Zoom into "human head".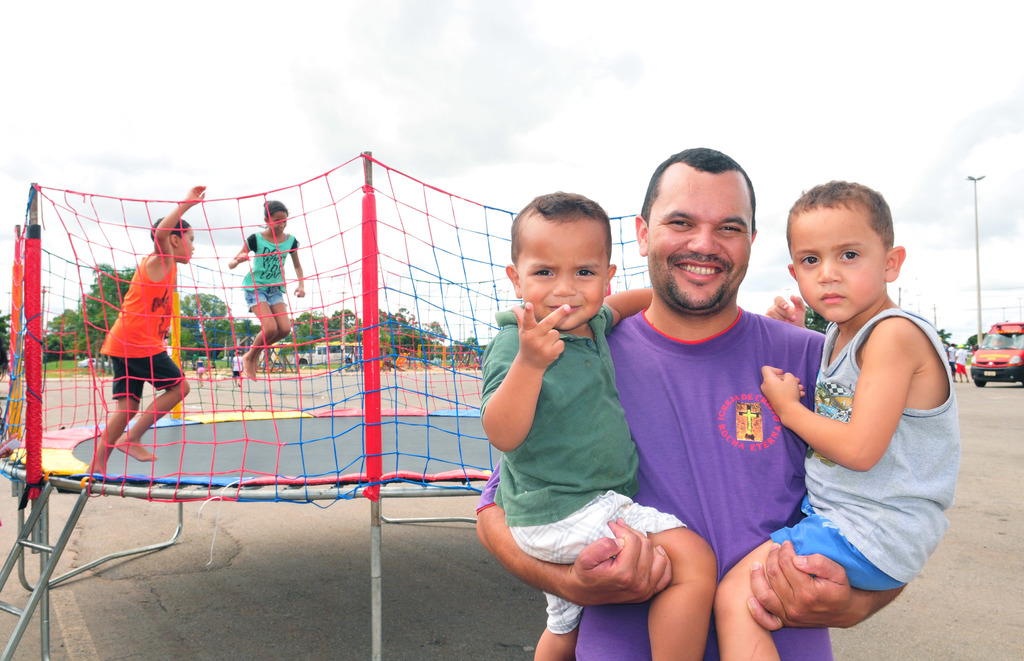
Zoom target: locate(267, 200, 289, 231).
